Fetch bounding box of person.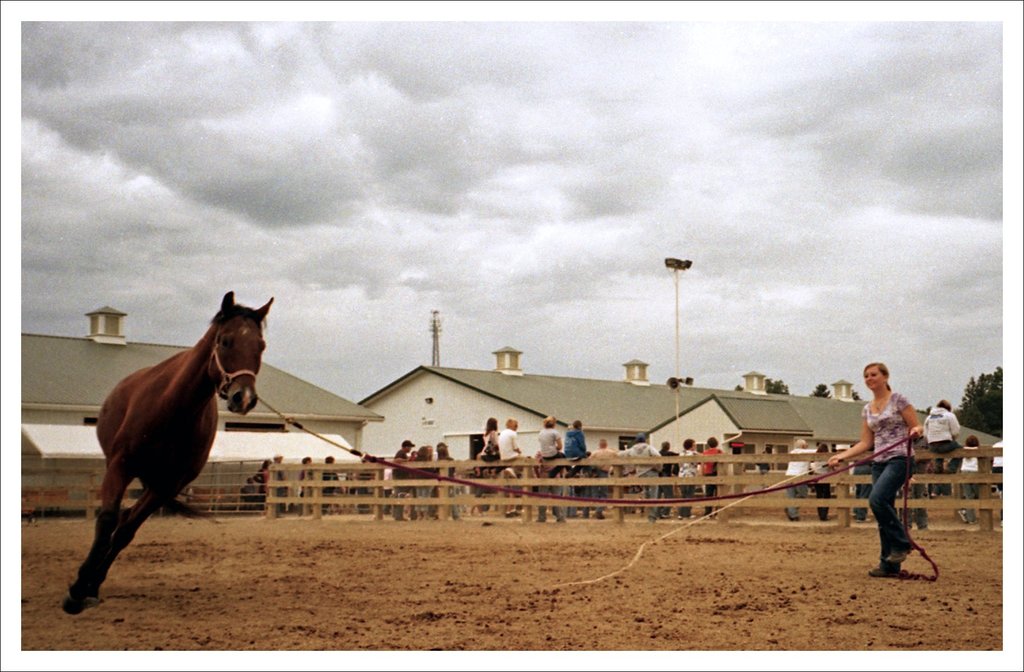
Bbox: select_region(803, 442, 842, 526).
